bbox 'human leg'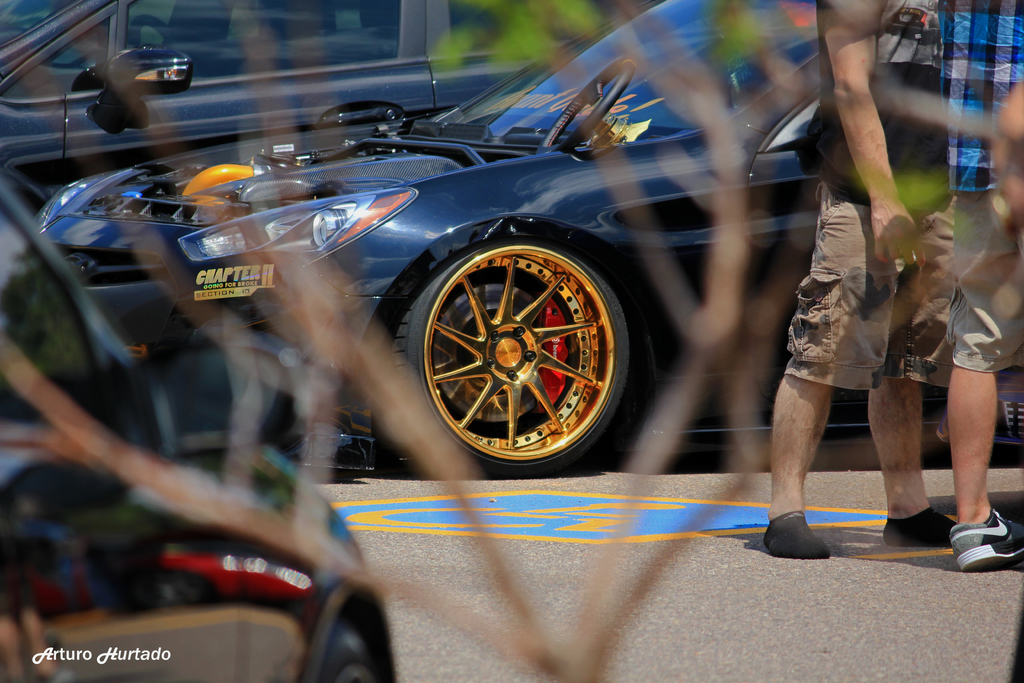
765/378/824/566
